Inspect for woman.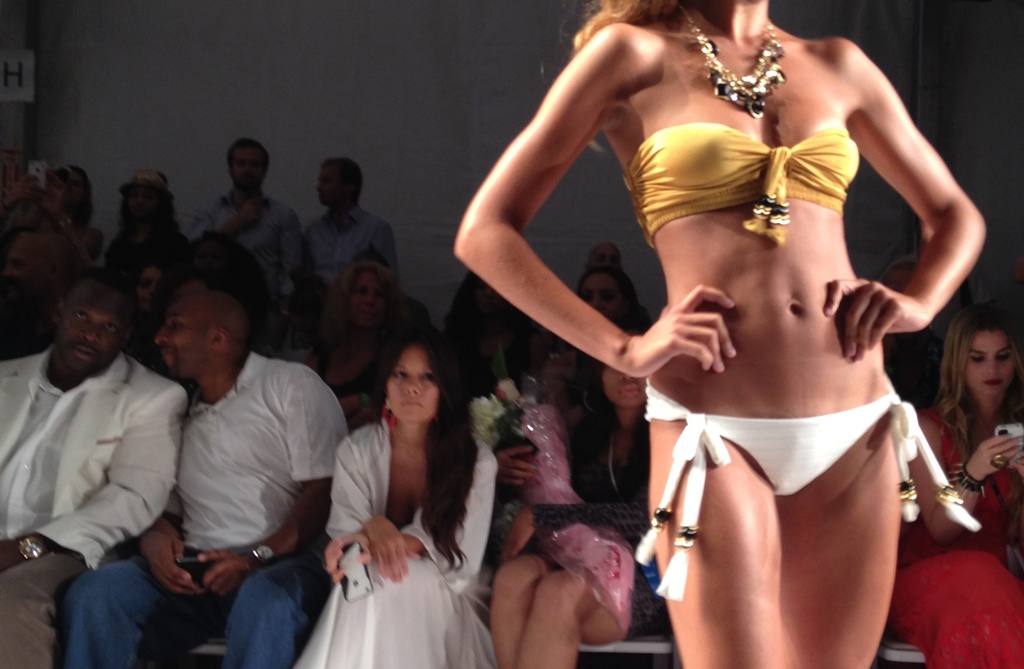
Inspection: crop(295, 267, 410, 437).
